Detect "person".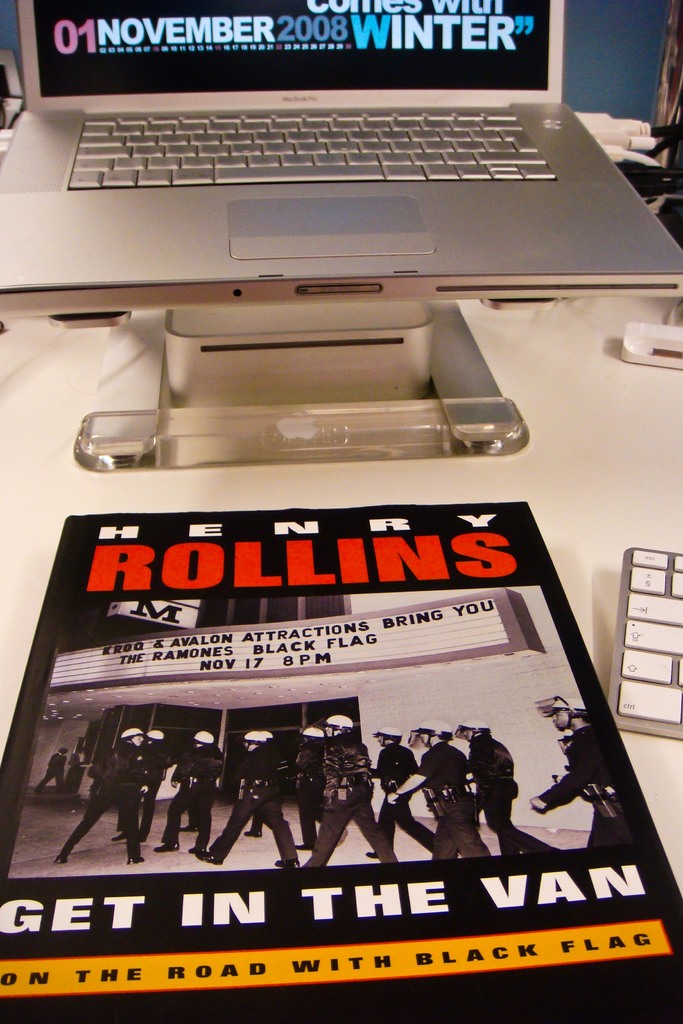
Detected at (365,724,433,859).
